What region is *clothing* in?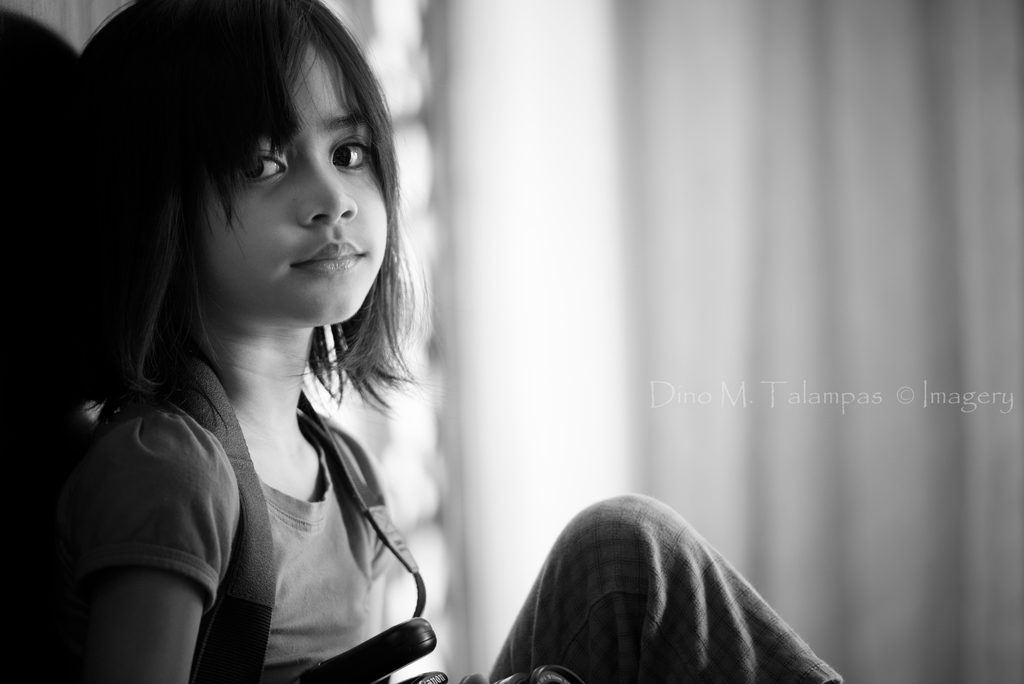
[83, 382, 852, 683].
